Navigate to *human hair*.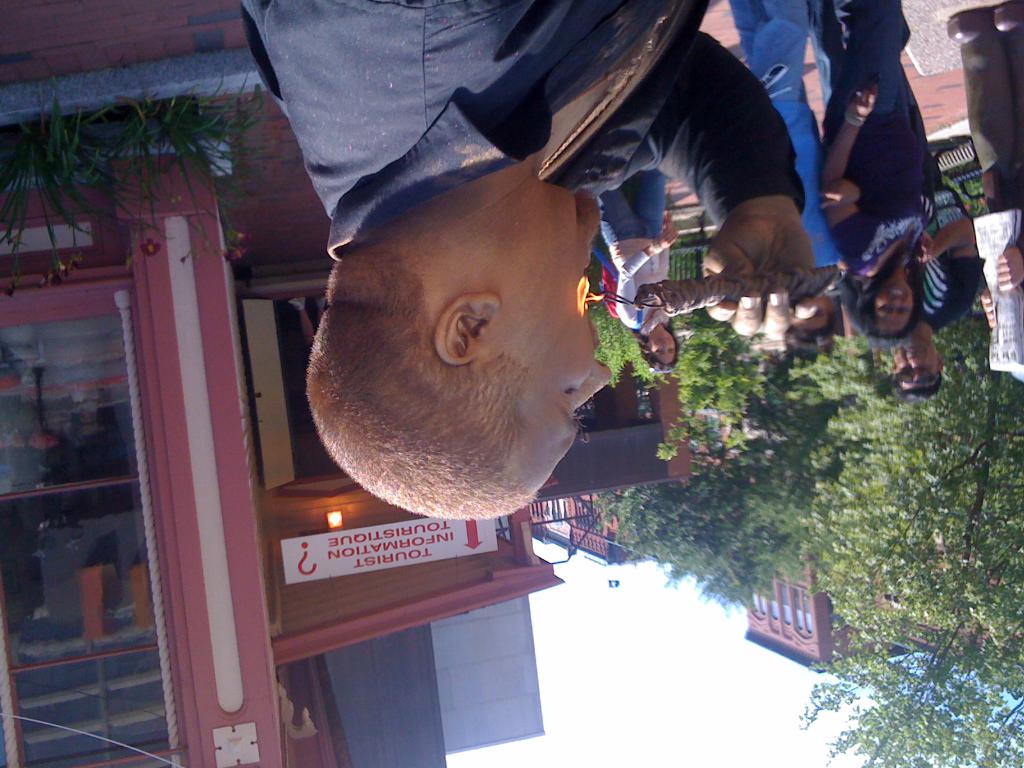
Navigation target: x1=889 y1=369 x2=940 y2=401.
